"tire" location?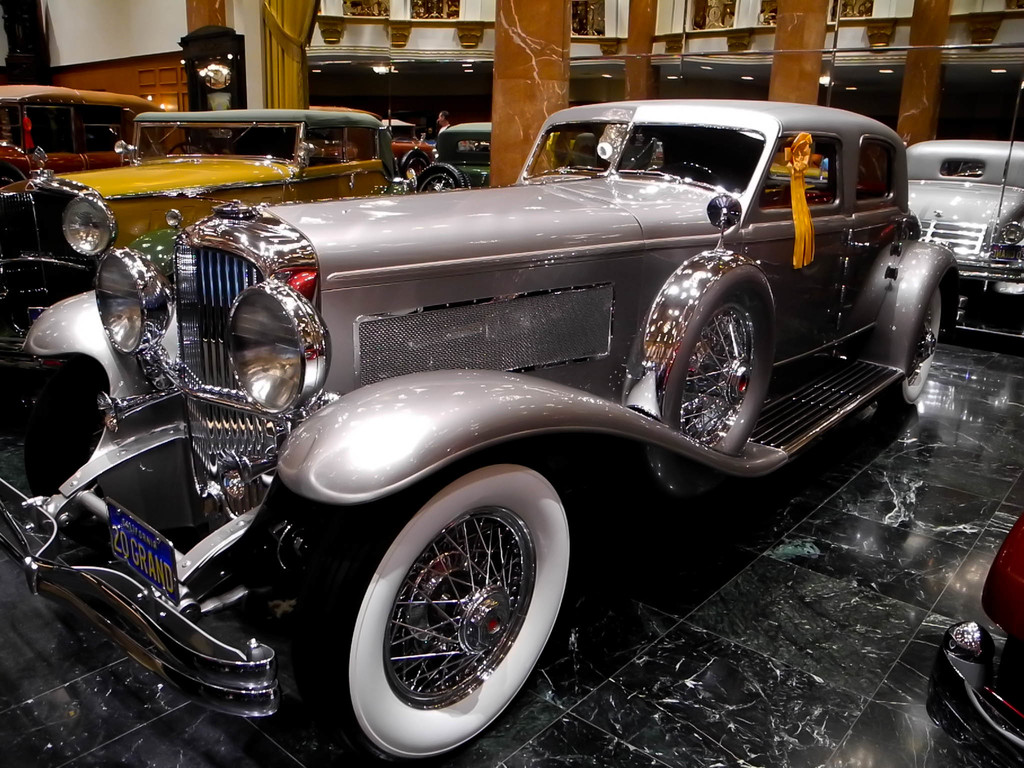
bbox=[406, 148, 429, 172]
